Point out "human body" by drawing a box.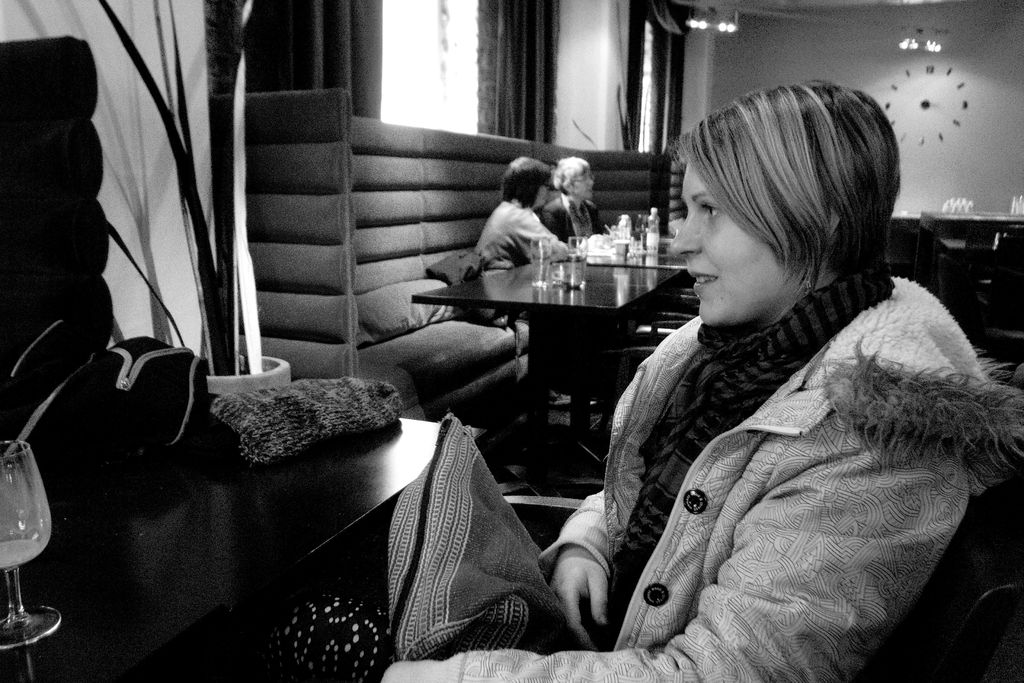
bbox=(547, 151, 602, 264).
